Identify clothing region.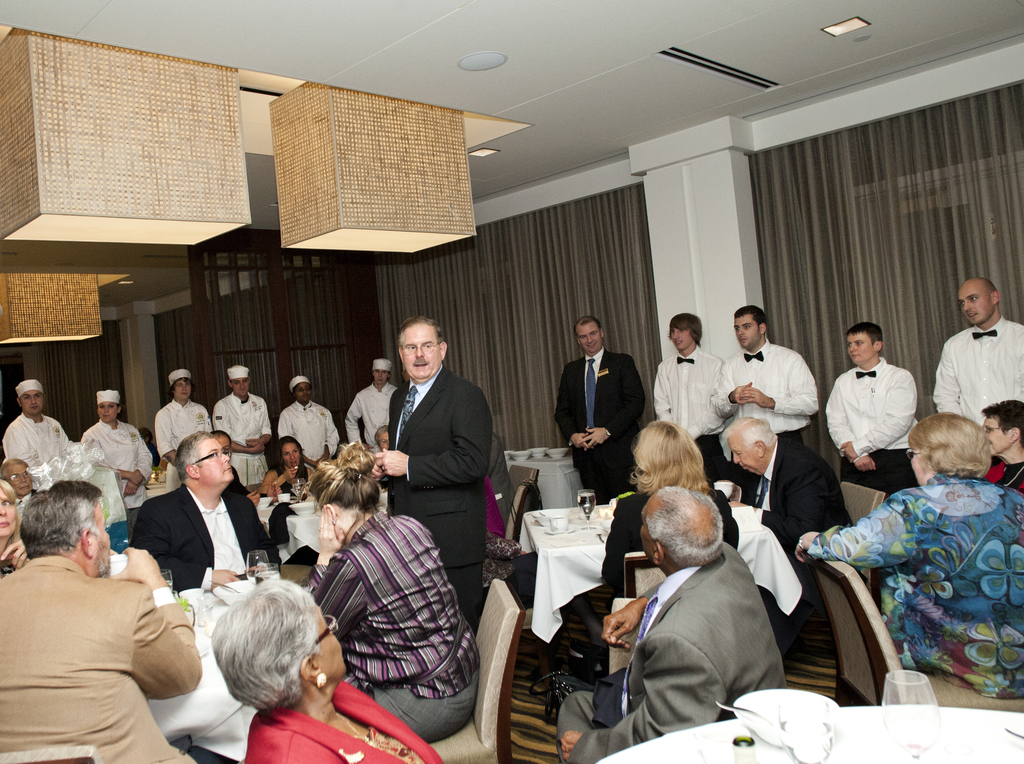
Region: {"x1": 216, "y1": 391, "x2": 273, "y2": 488}.
